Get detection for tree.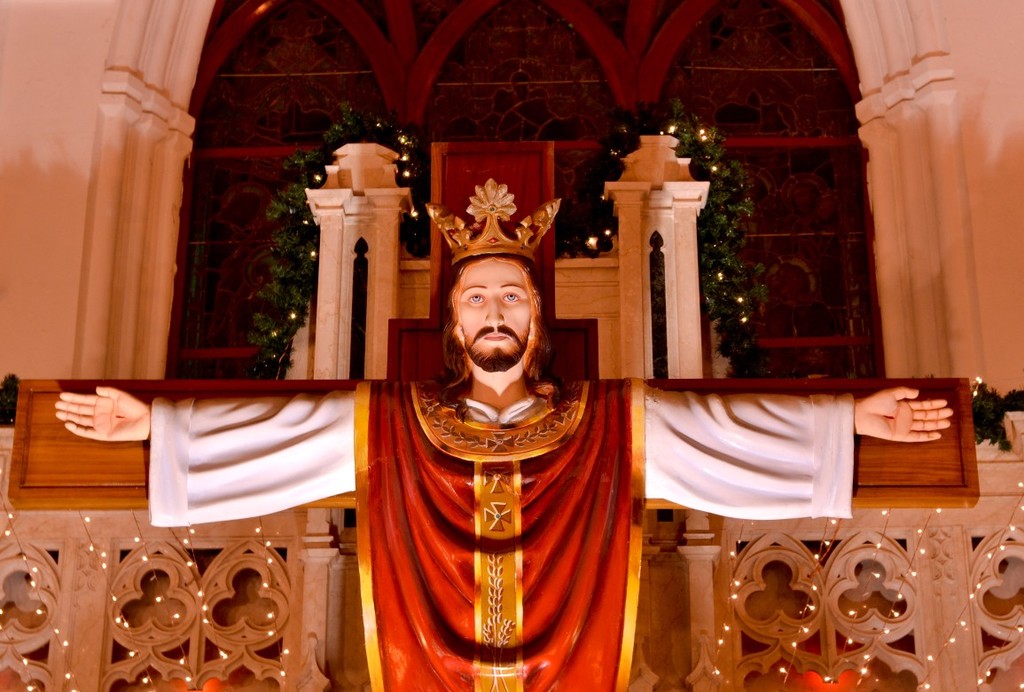
Detection: l=251, t=101, r=422, b=387.
